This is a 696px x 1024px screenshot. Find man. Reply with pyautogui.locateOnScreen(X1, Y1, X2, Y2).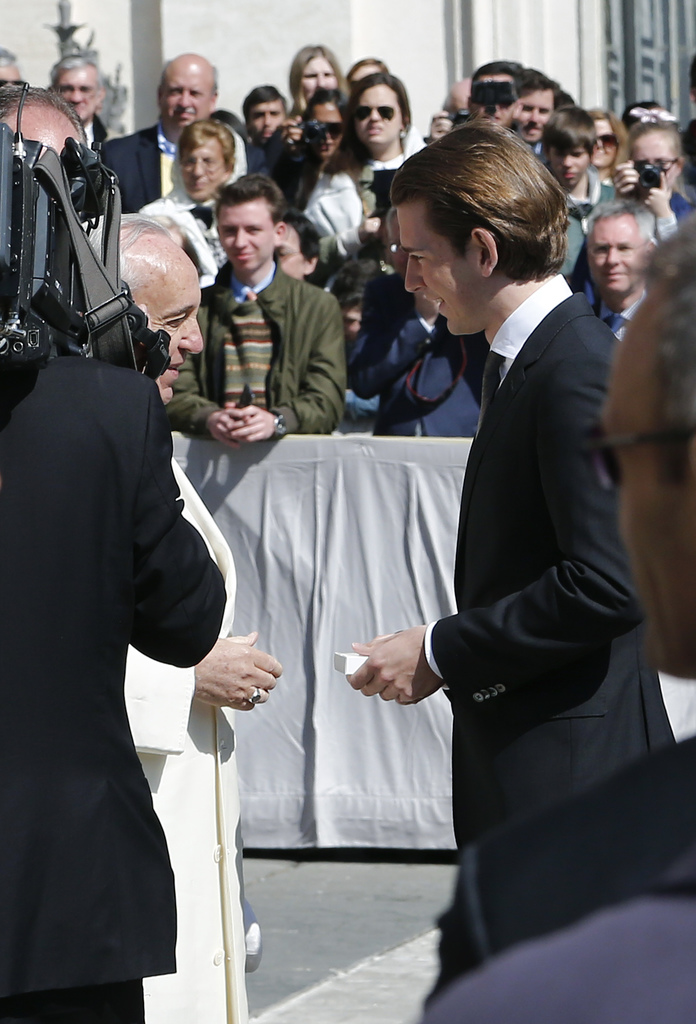
pyautogui.locateOnScreen(0, 332, 226, 1023).
